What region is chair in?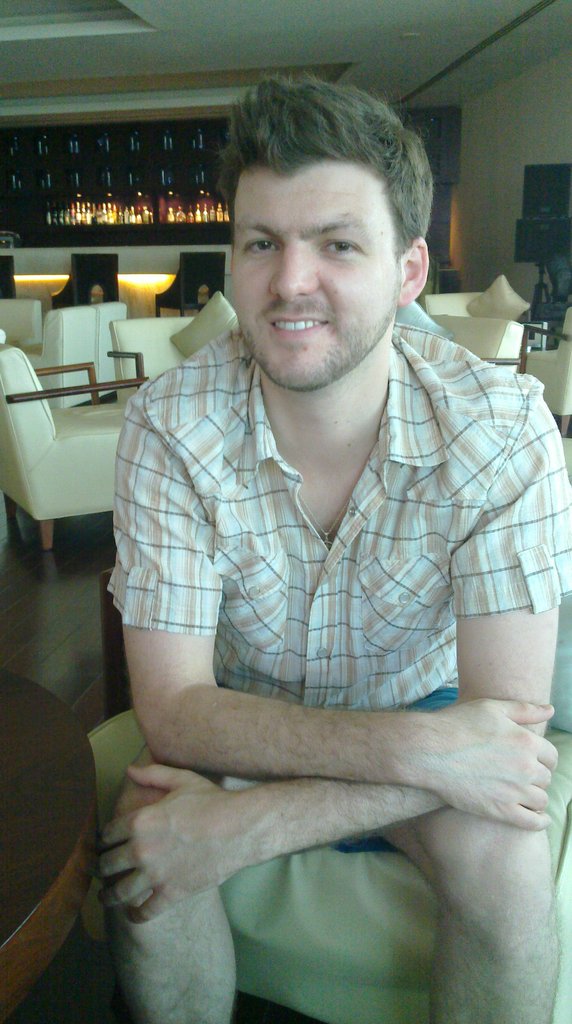
detection(112, 291, 247, 401).
